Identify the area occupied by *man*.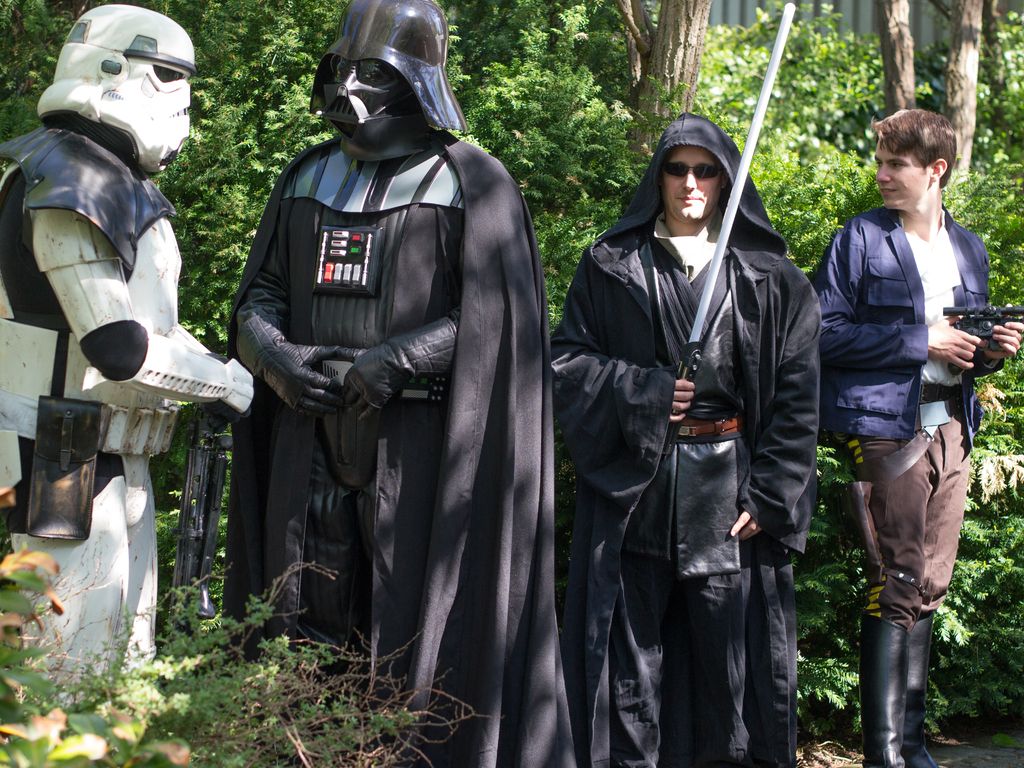
Area: (548,114,822,767).
